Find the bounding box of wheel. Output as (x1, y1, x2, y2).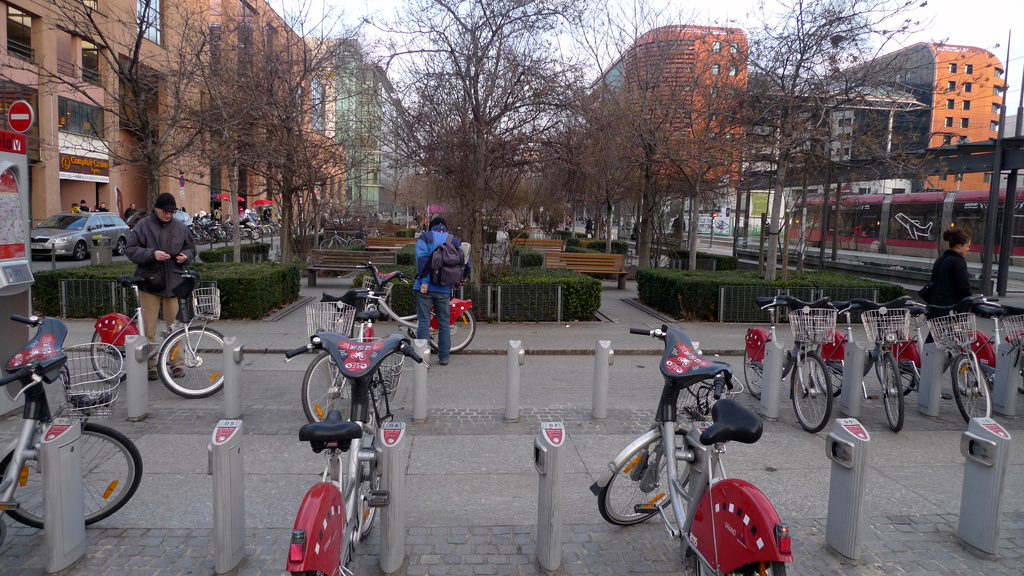
(357, 460, 378, 538).
